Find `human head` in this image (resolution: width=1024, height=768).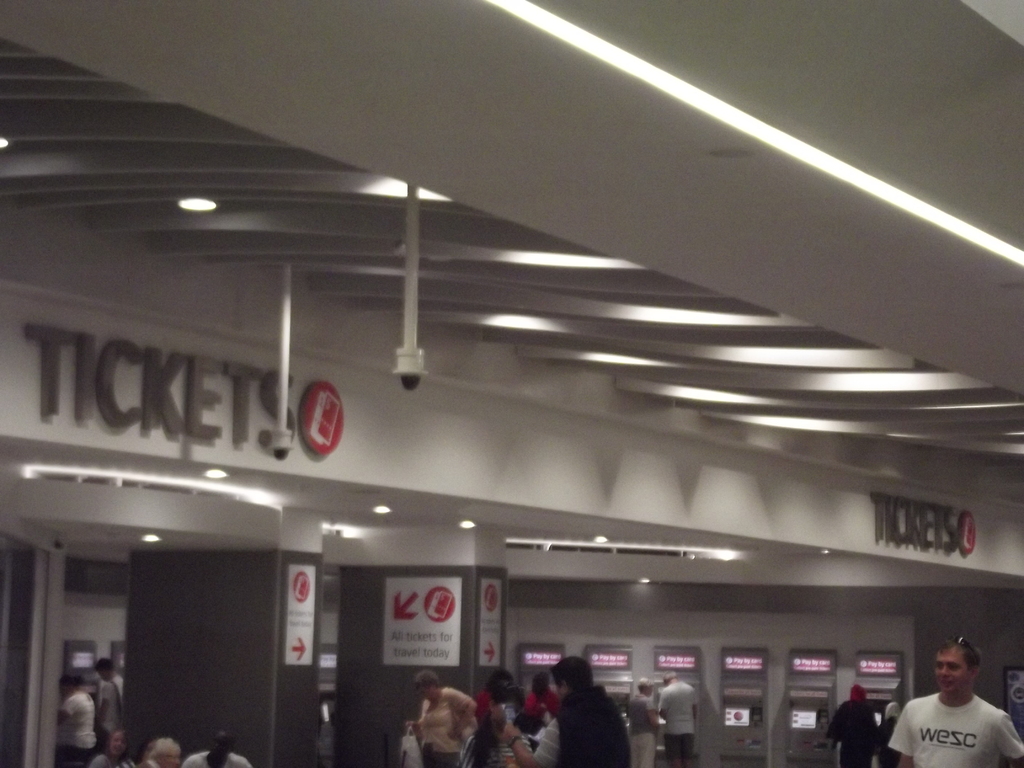
{"x1": 535, "y1": 675, "x2": 546, "y2": 700}.
